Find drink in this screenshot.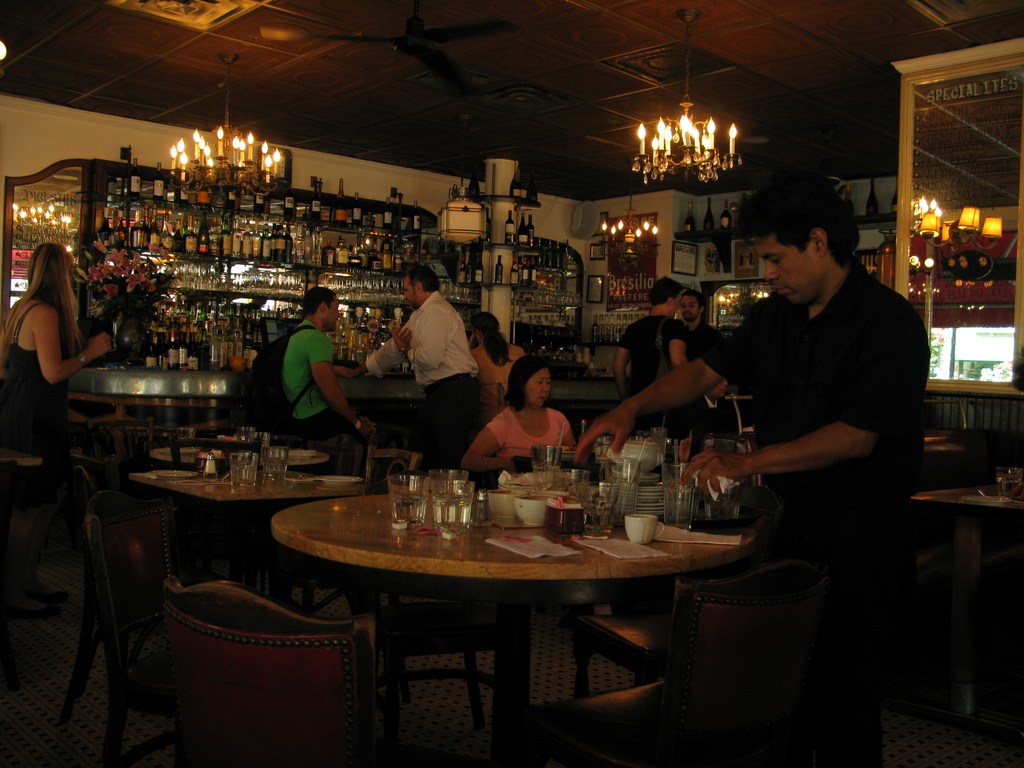
The bounding box for drink is <box>335,178,347,223</box>.
